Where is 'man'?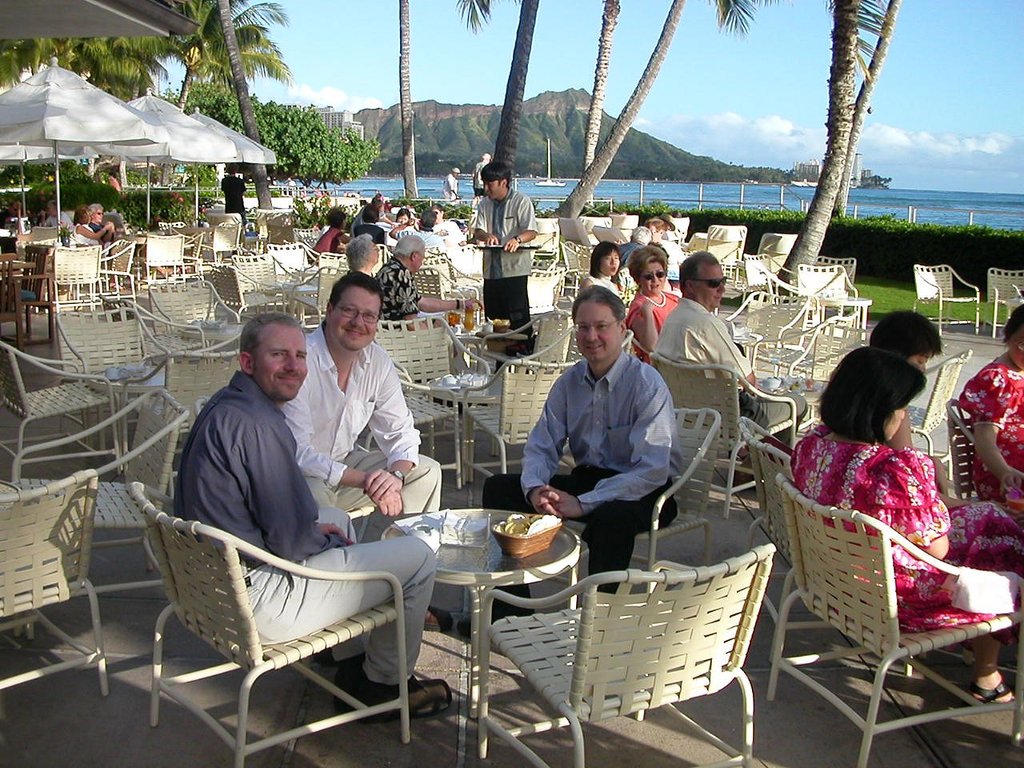
{"x1": 455, "y1": 280, "x2": 678, "y2": 638}.
